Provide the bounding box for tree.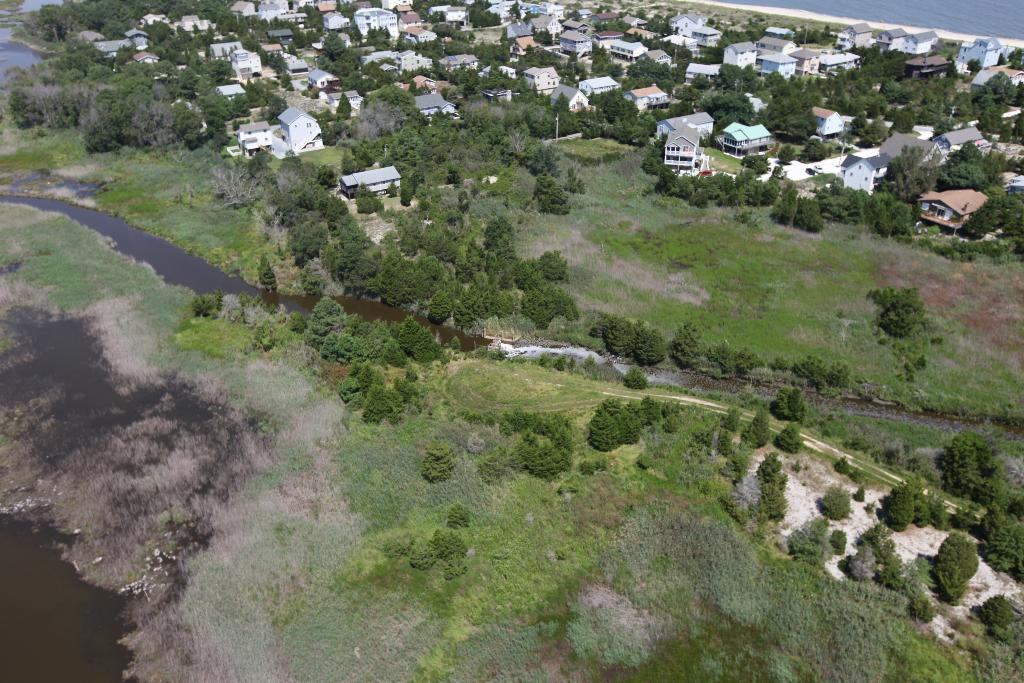
box(257, 255, 278, 292).
